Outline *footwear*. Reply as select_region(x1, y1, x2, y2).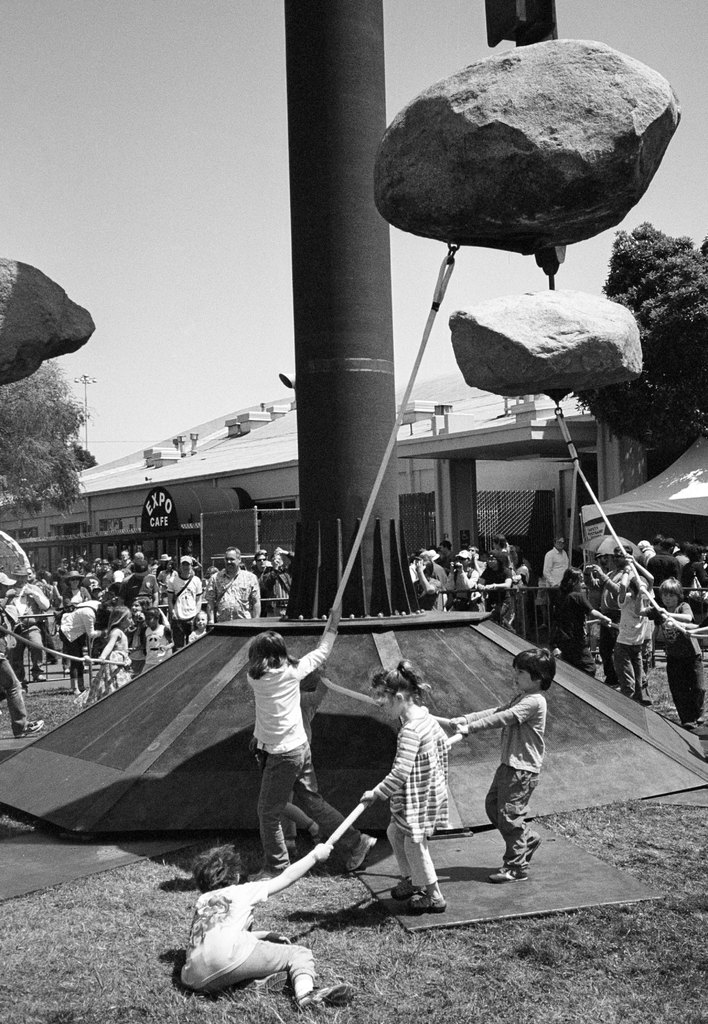
select_region(342, 835, 373, 870).
